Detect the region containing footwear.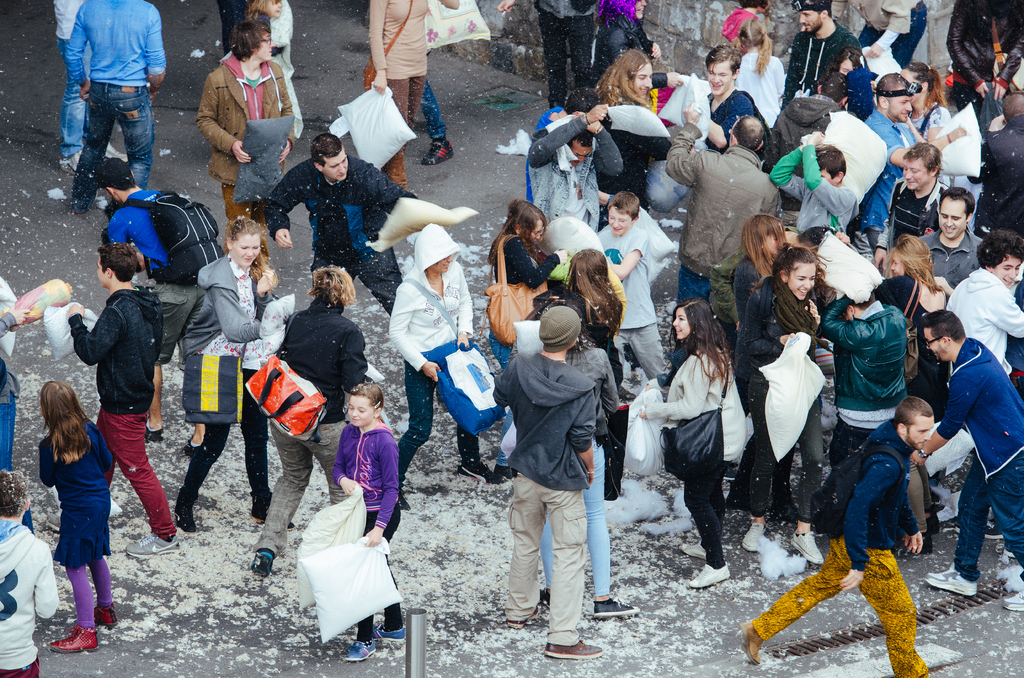
box=[371, 627, 404, 643].
